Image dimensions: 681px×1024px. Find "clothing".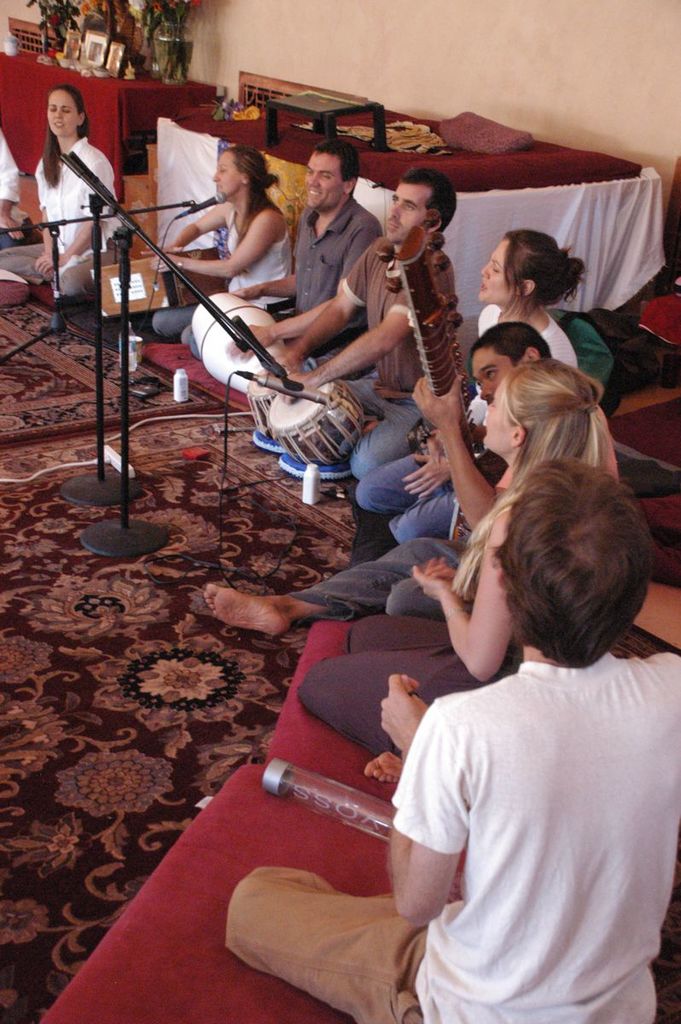
locate(276, 532, 476, 614).
